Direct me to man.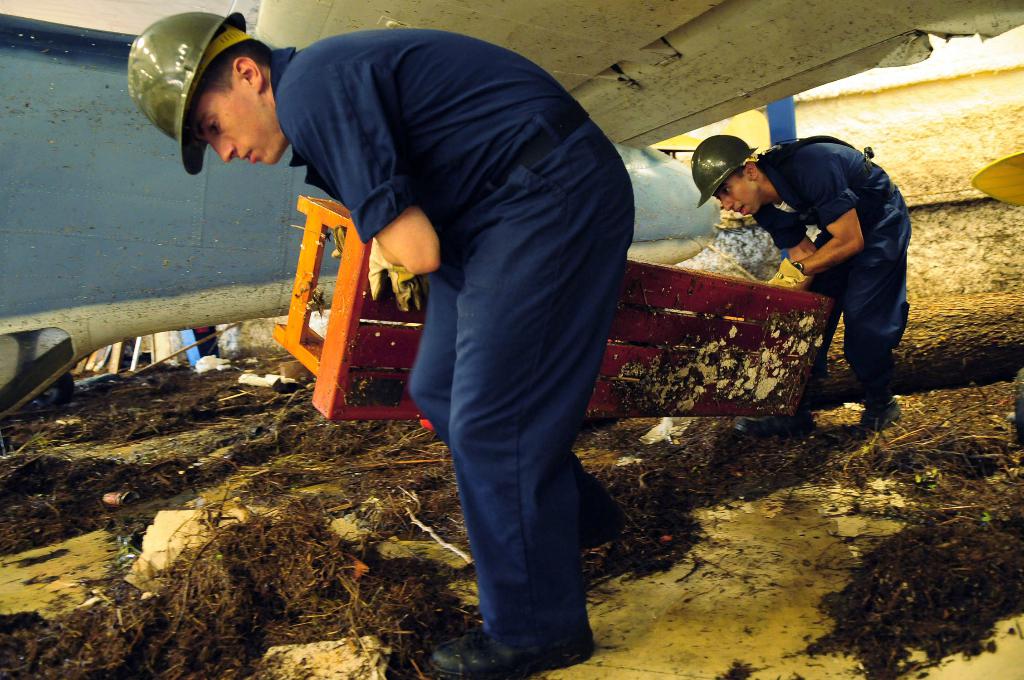
Direction: 213/42/682/642.
